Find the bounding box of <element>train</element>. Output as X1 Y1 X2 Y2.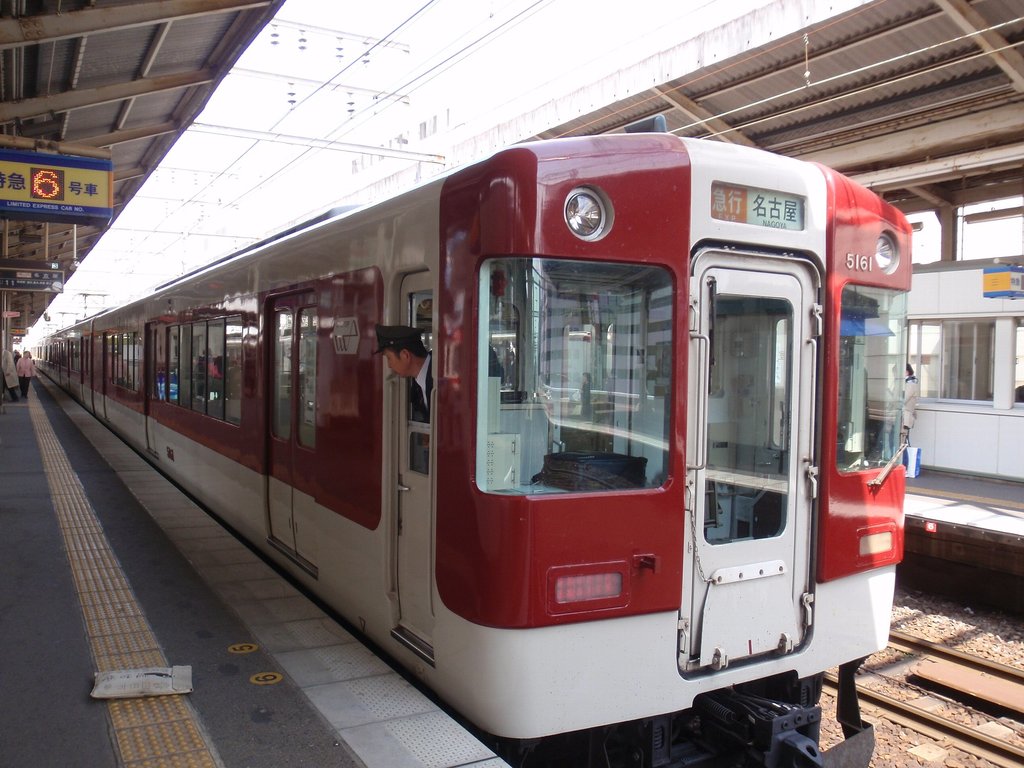
27 114 911 767.
